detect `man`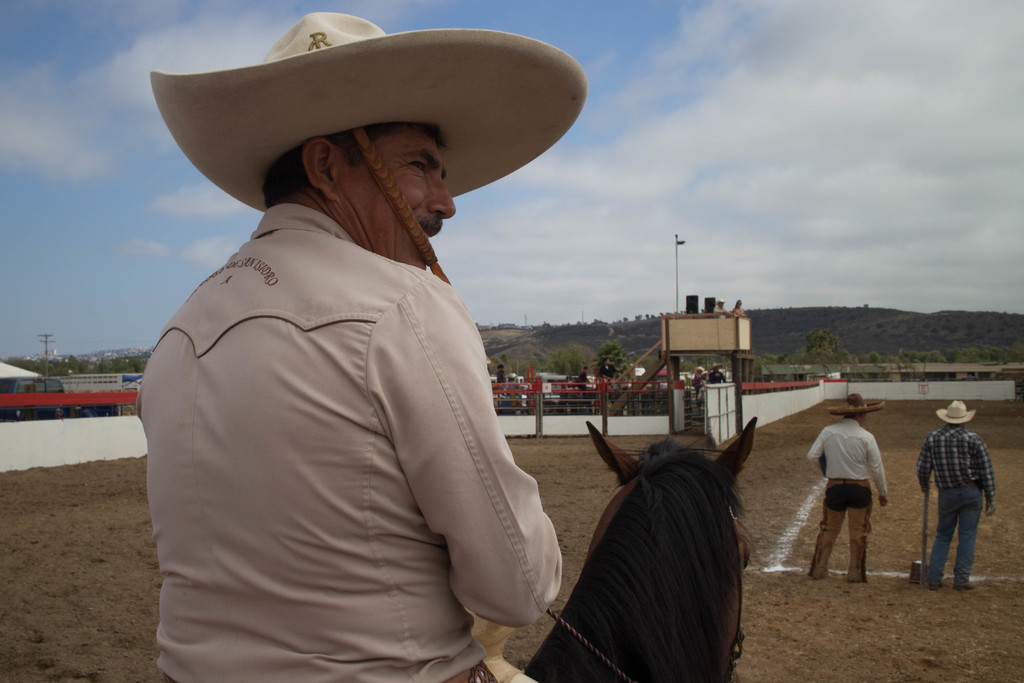
bbox(135, 10, 586, 682)
